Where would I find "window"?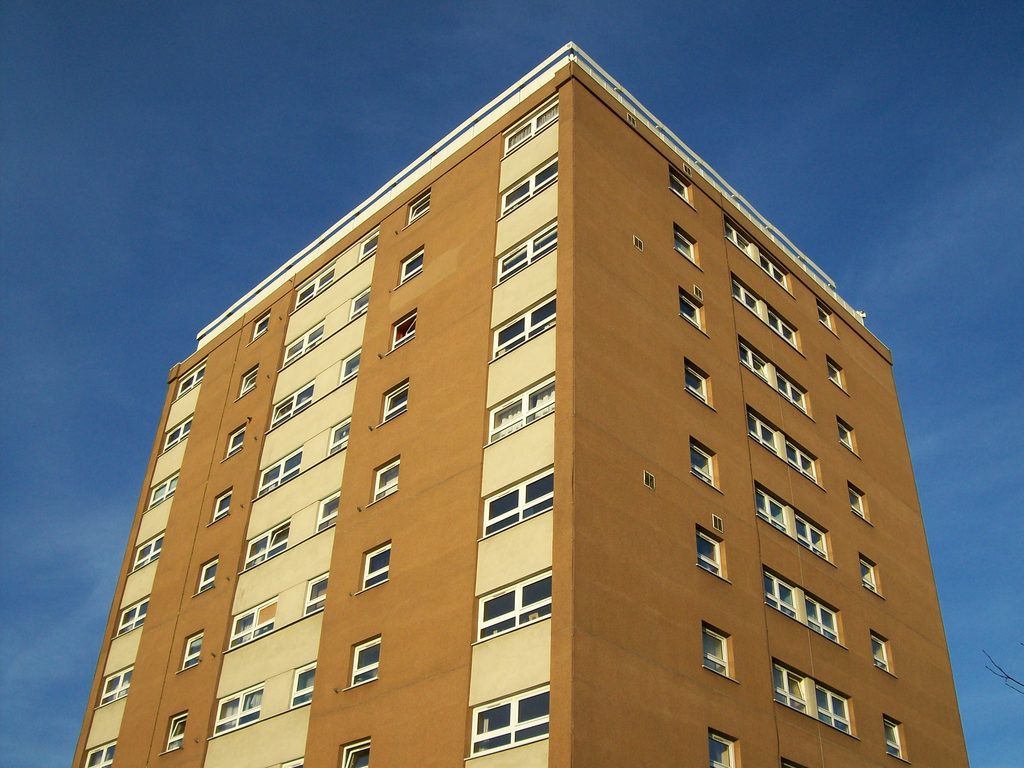
At pyautogui.locateOnScreen(227, 422, 246, 461).
